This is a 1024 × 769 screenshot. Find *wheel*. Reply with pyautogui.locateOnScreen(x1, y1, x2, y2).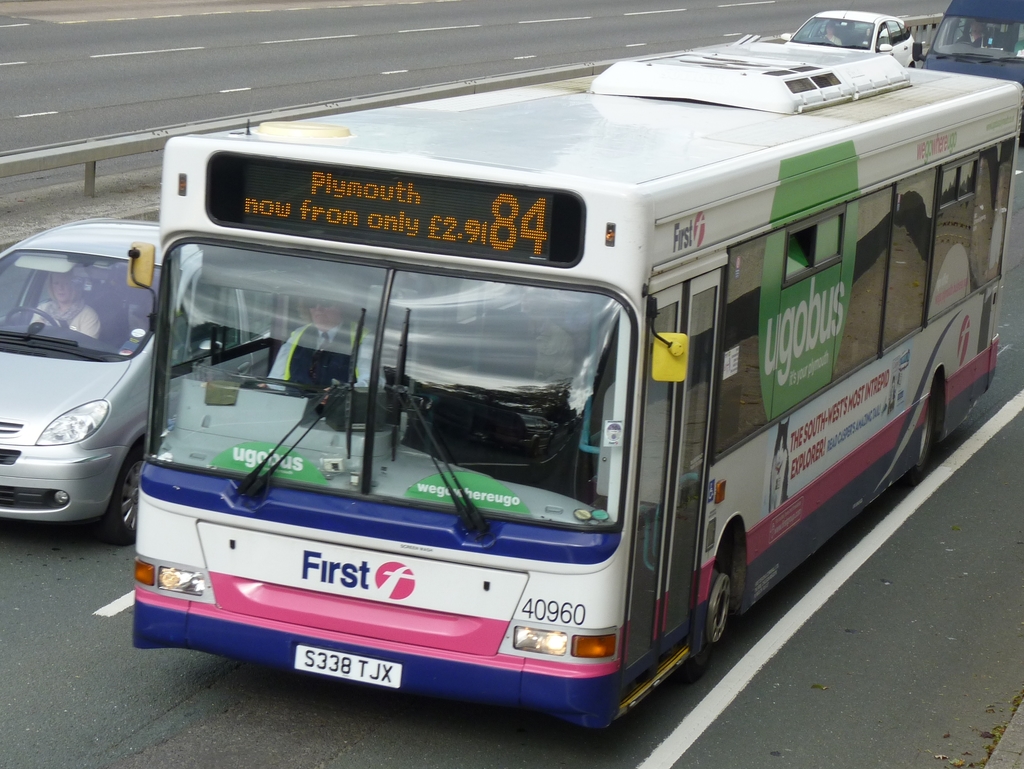
pyautogui.locateOnScreen(707, 567, 740, 656).
